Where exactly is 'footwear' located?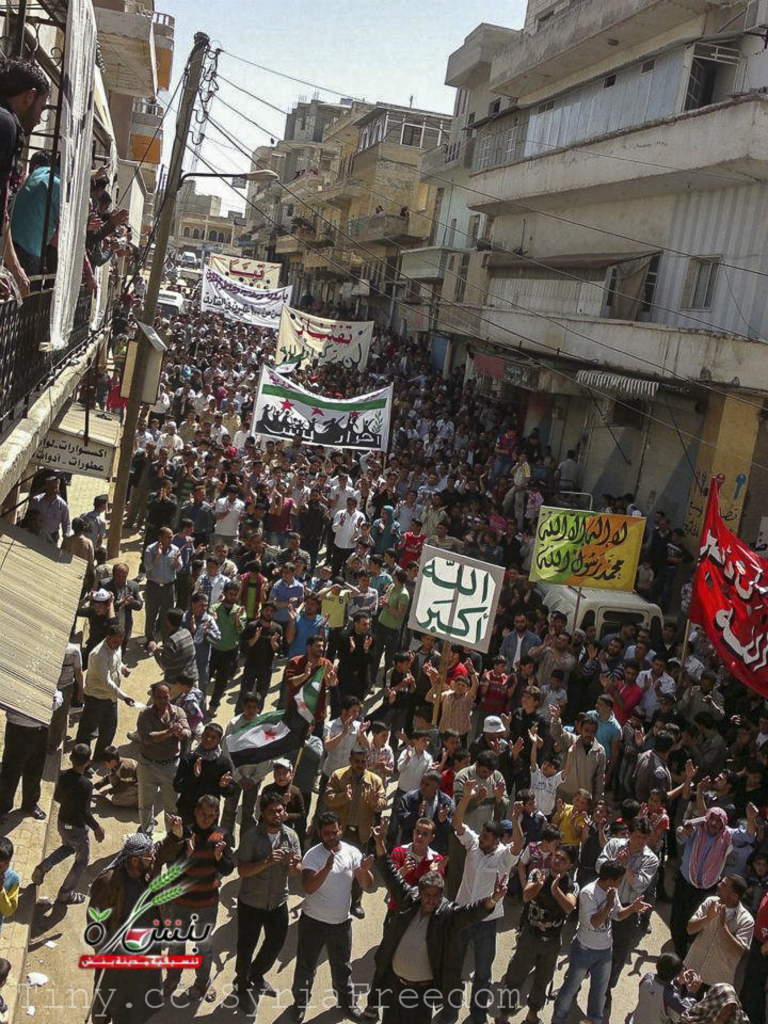
Its bounding box is [left=291, top=1006, right=303, bottom=1023].
